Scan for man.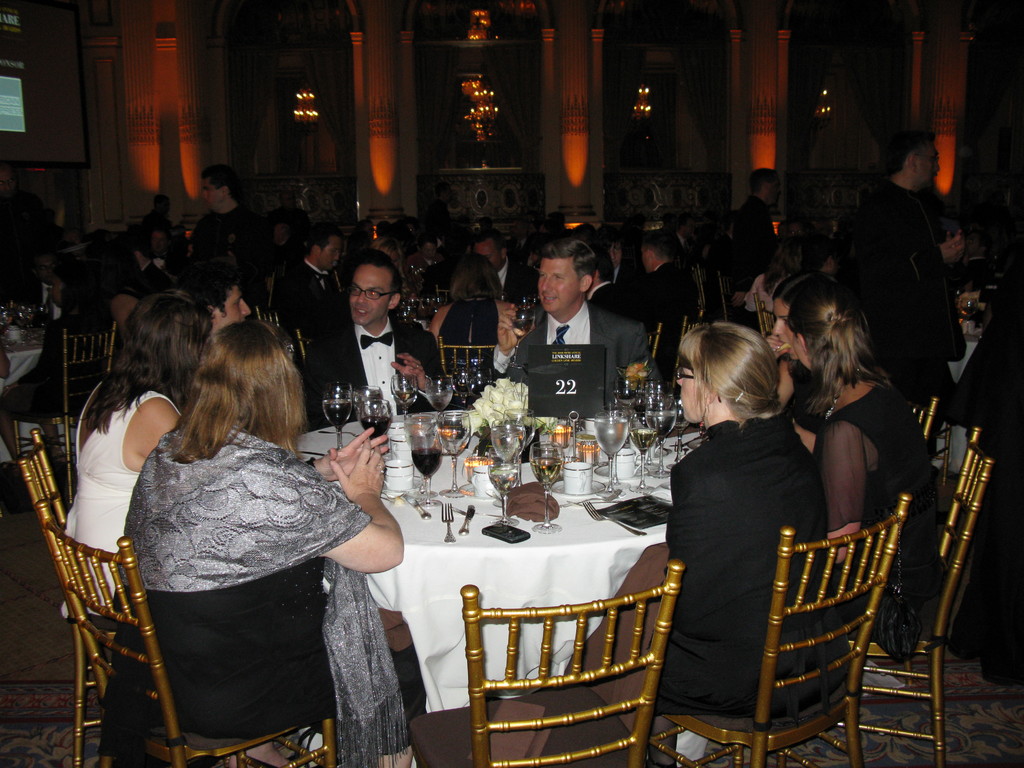
Scan result: <box>134,221,175,297</box>.
